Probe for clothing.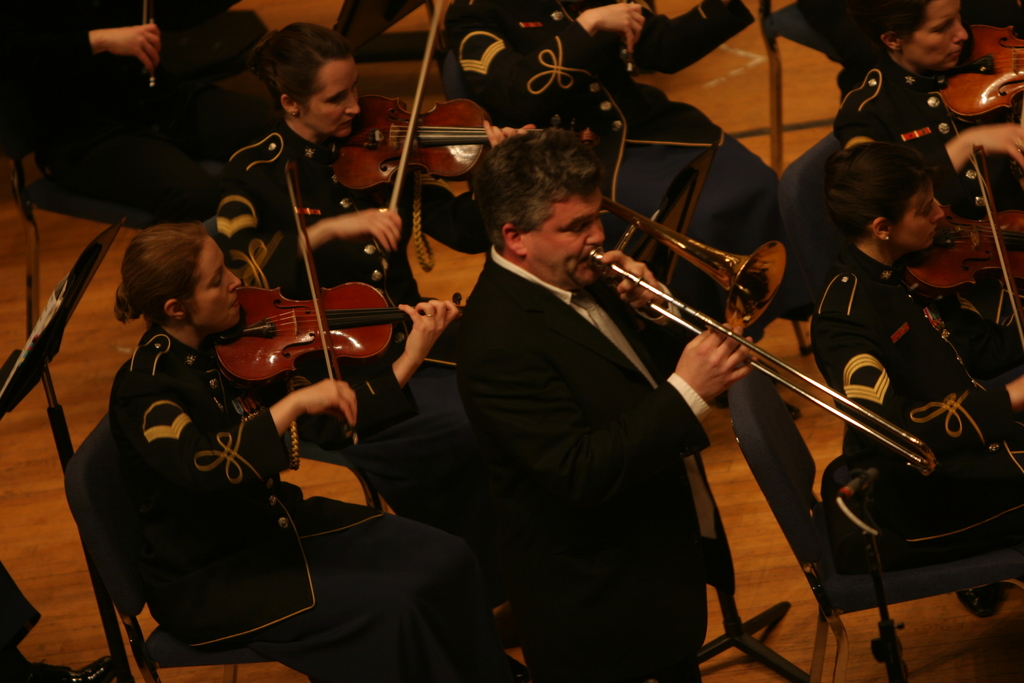
Probe result: bbox=(106, 302, 504, 682).
